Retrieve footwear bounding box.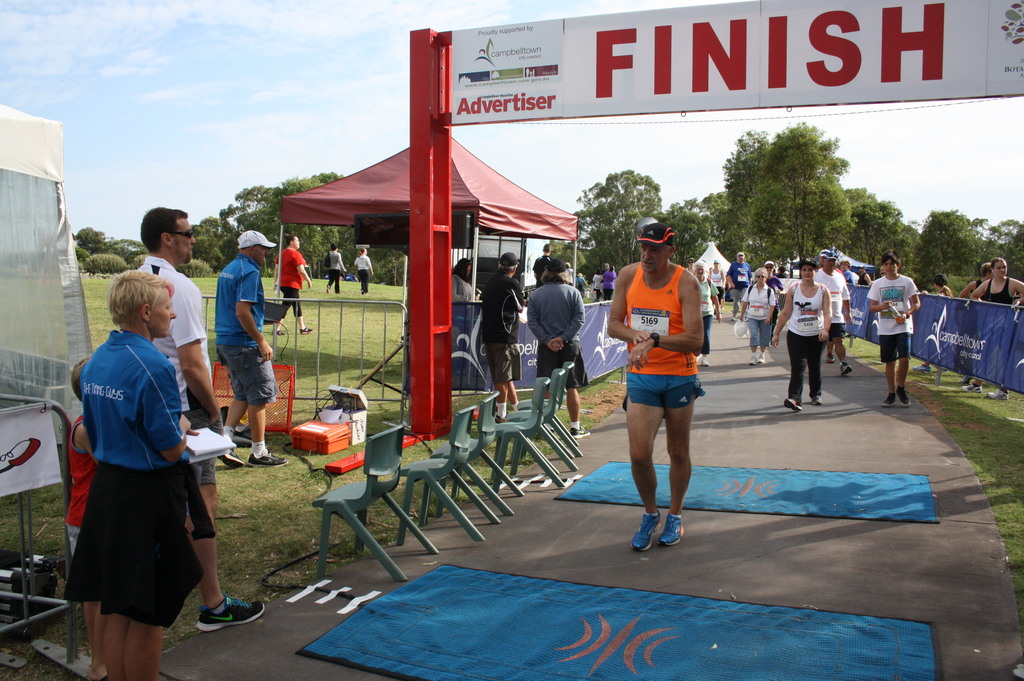
Bounding box: [x1=299, y1=325, x2=312, y2=335].
